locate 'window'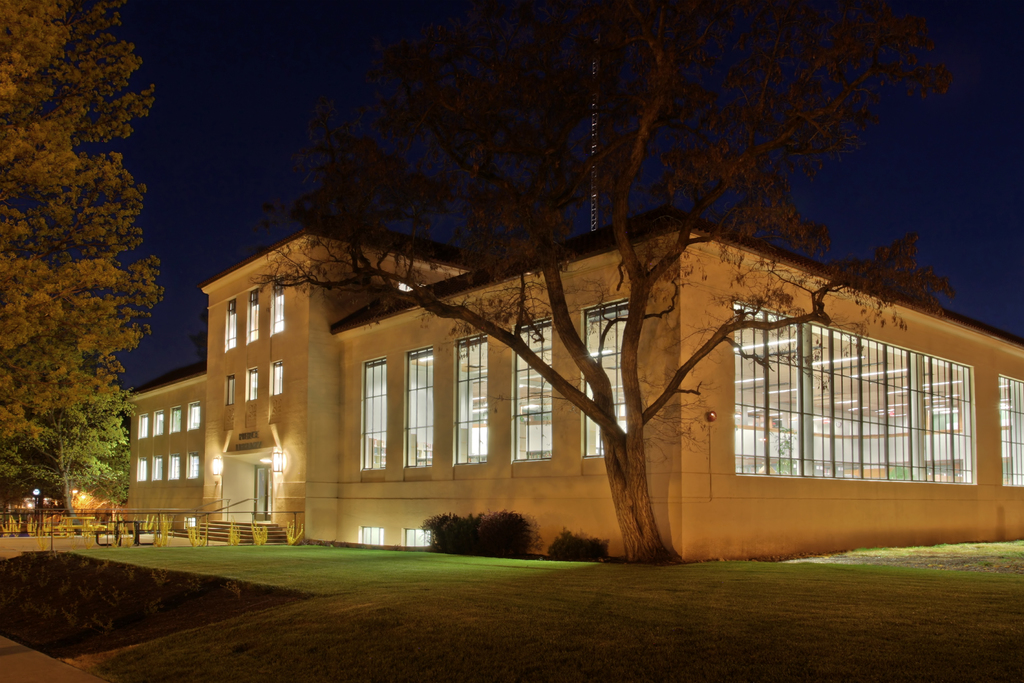
[x1=505, y1=313, x2=557, y2=461]
